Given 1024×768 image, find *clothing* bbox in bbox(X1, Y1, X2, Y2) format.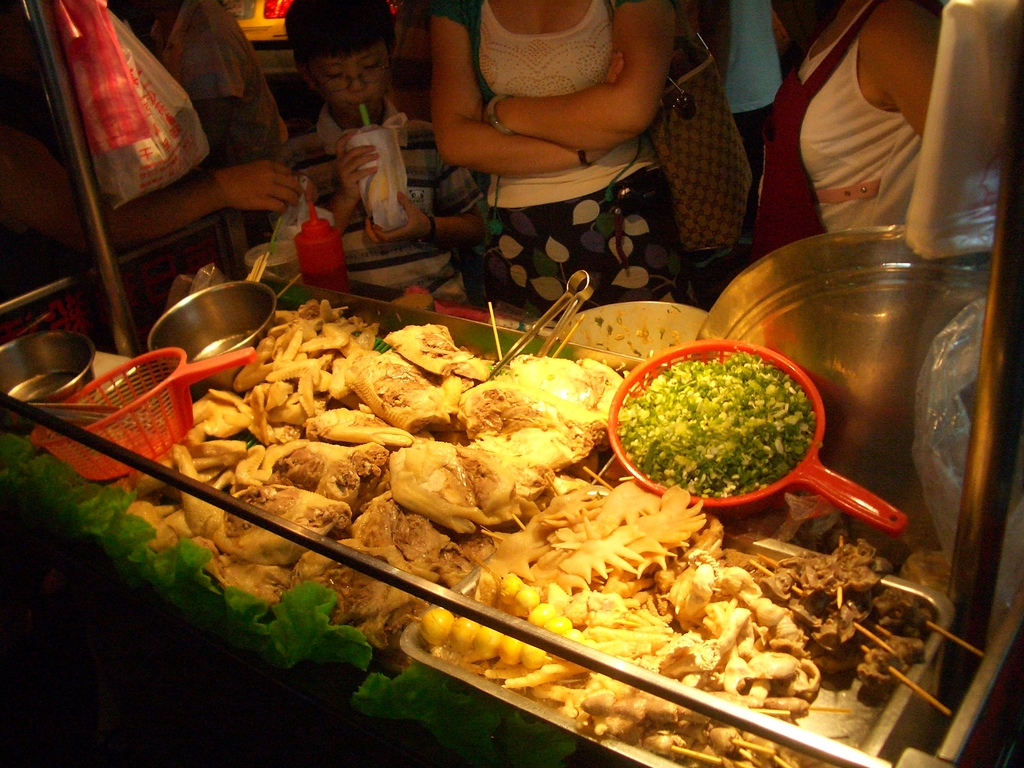
bbox(275, 97, 484, 300).
